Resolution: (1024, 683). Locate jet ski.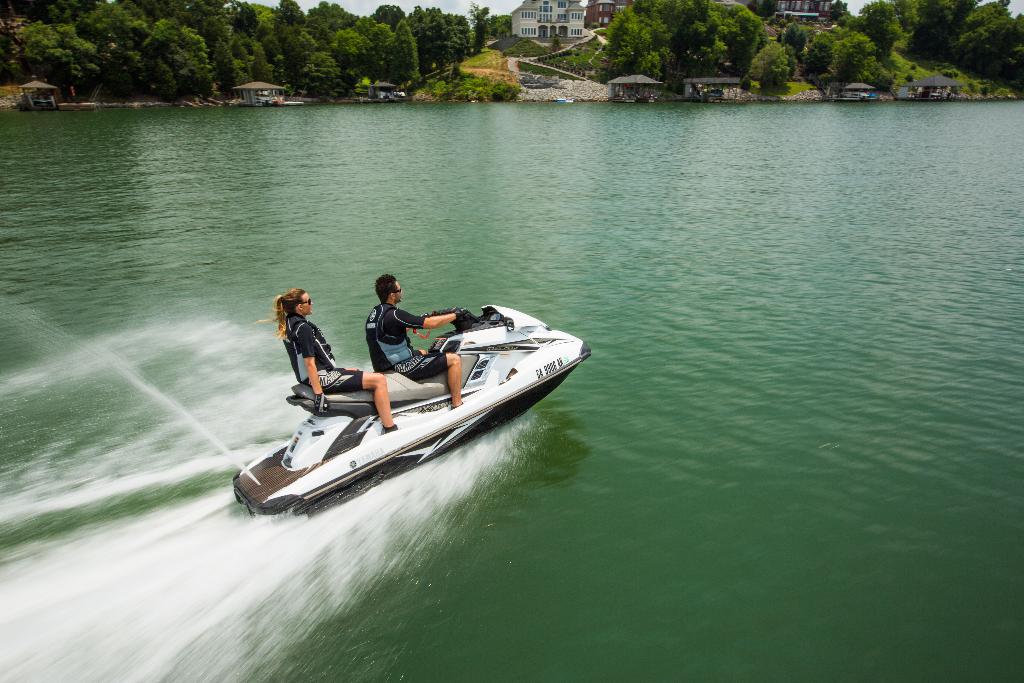
rect(228, 303, 593, 522).
